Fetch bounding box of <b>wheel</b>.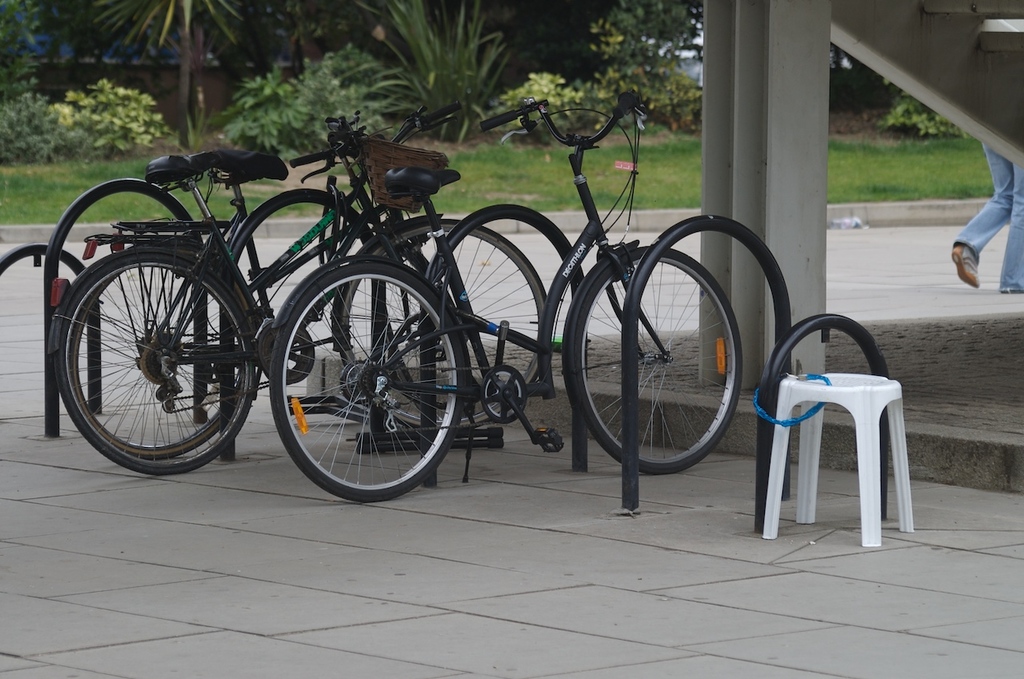
Bbox: bbox=(339, 214, 552, 434).
